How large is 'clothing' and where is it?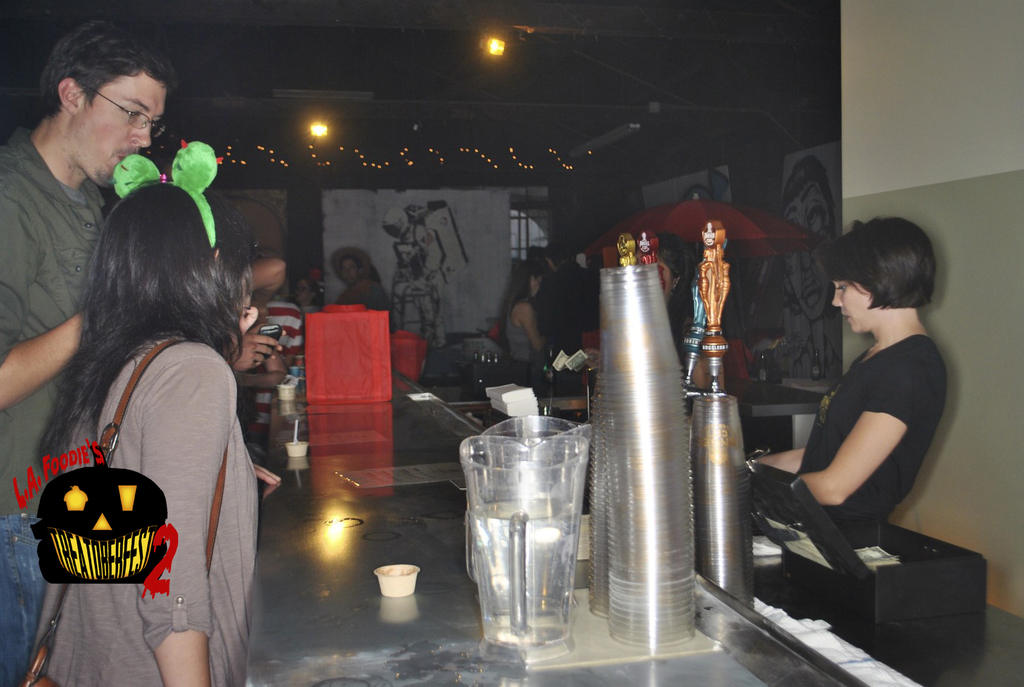
Bounding box: box(0, 129, 103, 686).
